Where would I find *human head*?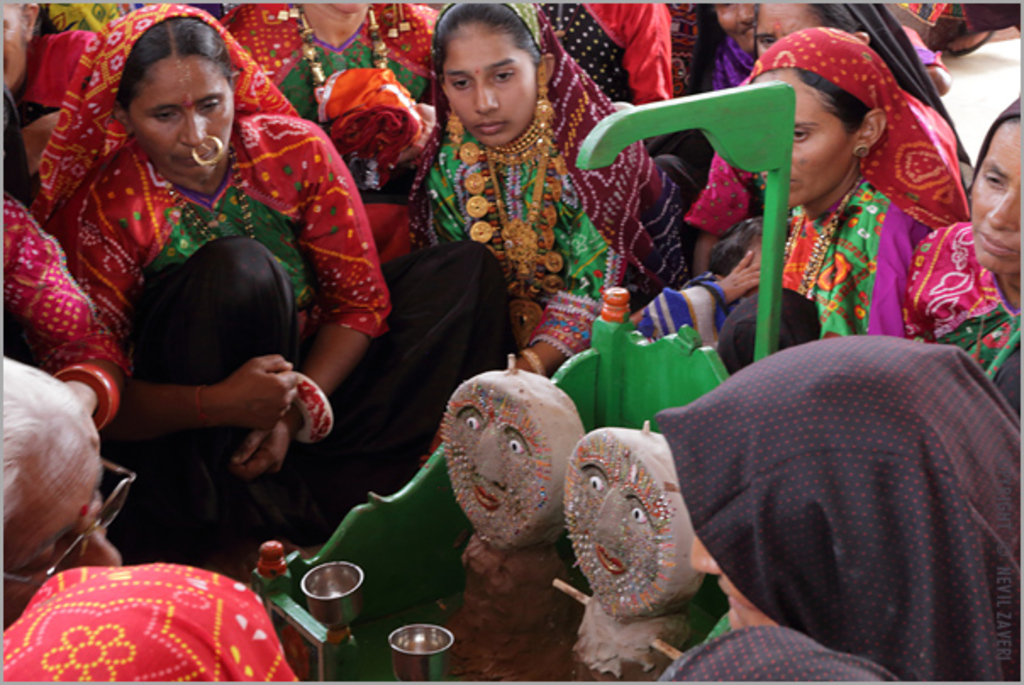
At l=88, t=3, r=241, b=180.
